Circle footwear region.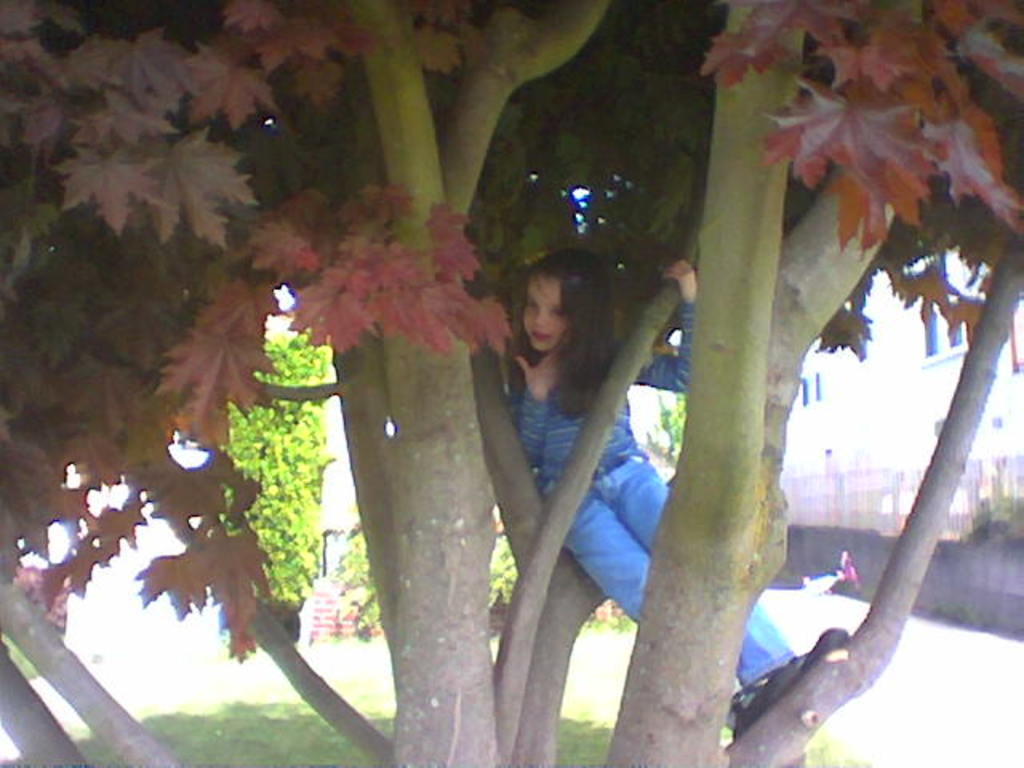
Region: [730,626,851,734].
